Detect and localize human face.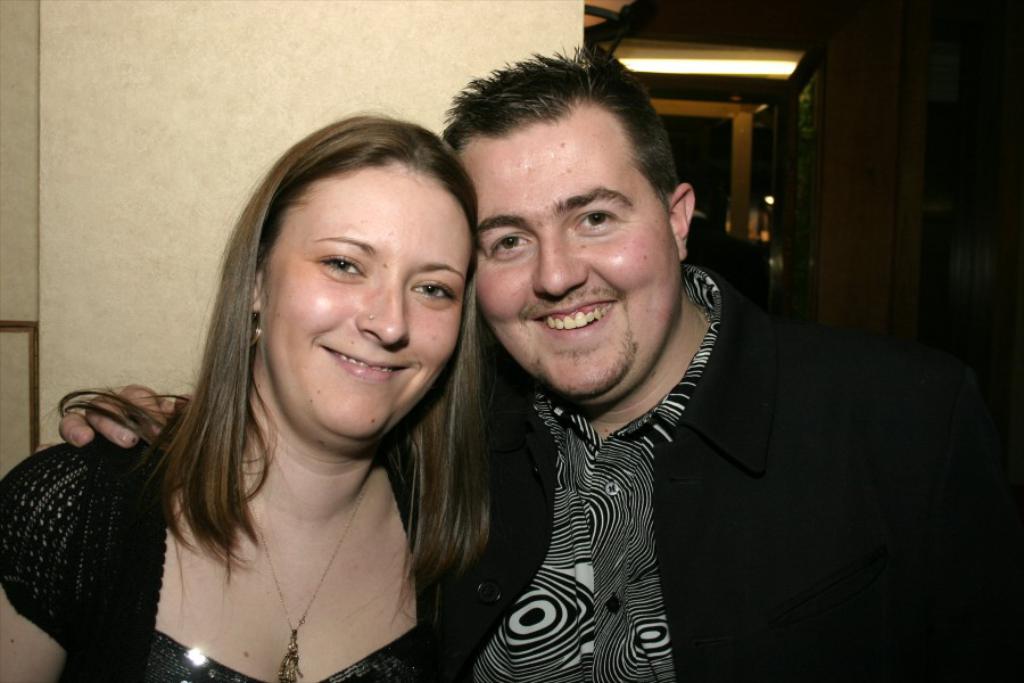
Localized at (257,155,465,450).
